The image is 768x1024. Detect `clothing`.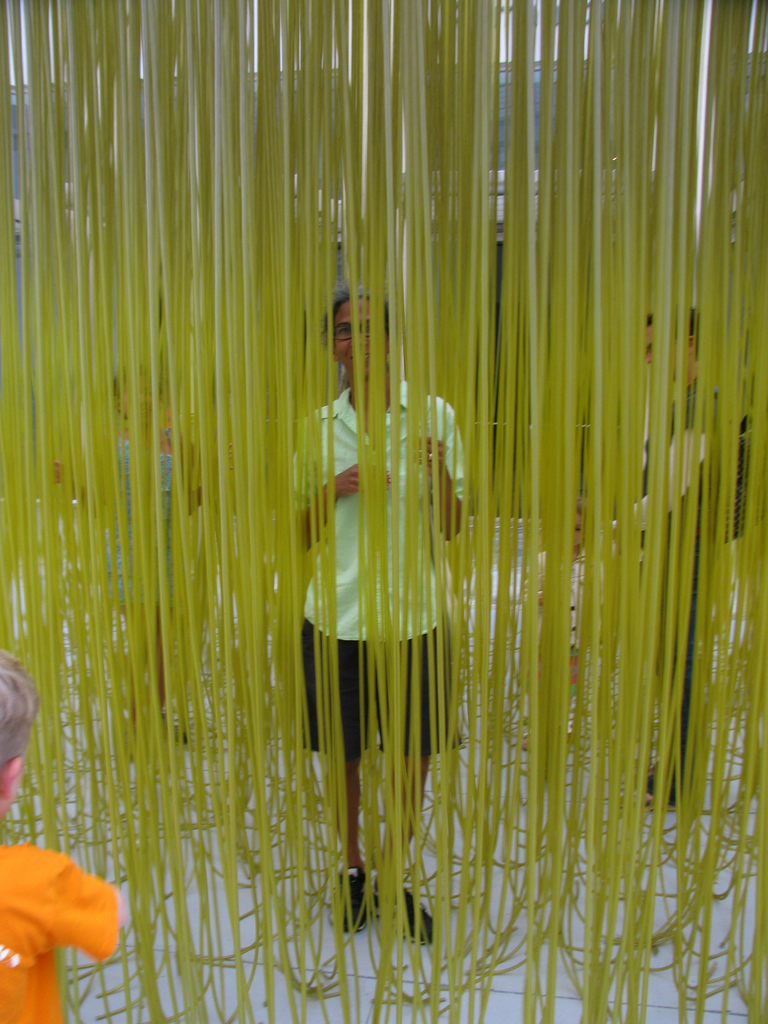
Detection: region(92, 422, 207, 621).
